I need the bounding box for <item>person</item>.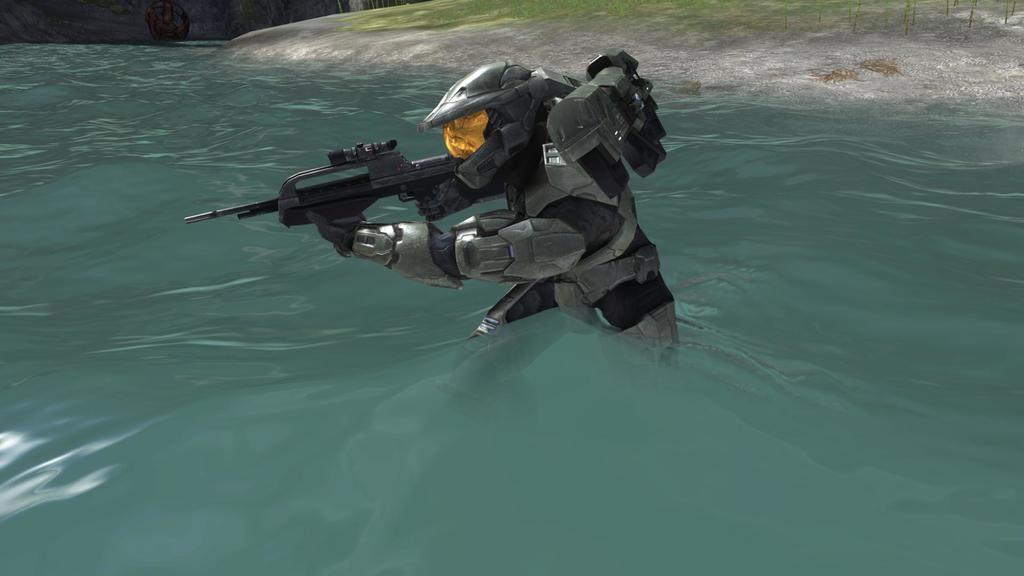
Here it is: left=372, top=26, right=657, bottom=365.
